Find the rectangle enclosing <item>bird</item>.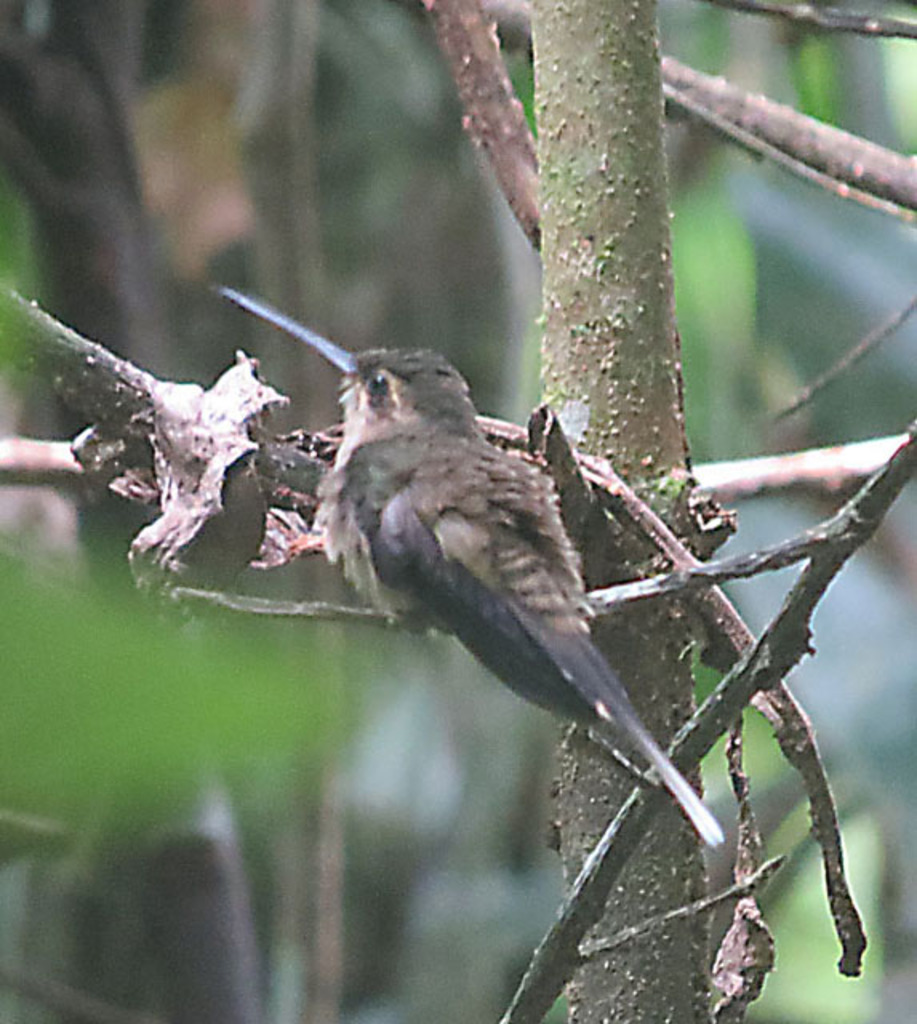
<bbox>256, 326, 674, 762</bbox>.
